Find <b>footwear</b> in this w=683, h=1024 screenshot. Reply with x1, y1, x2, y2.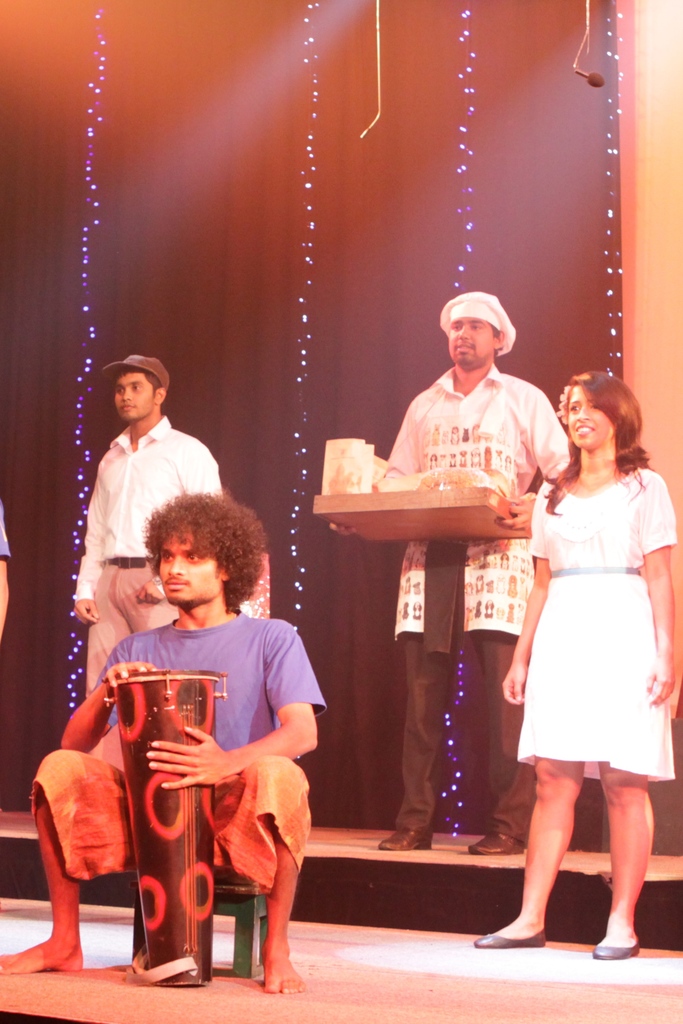
373, 826, 436, 852.
